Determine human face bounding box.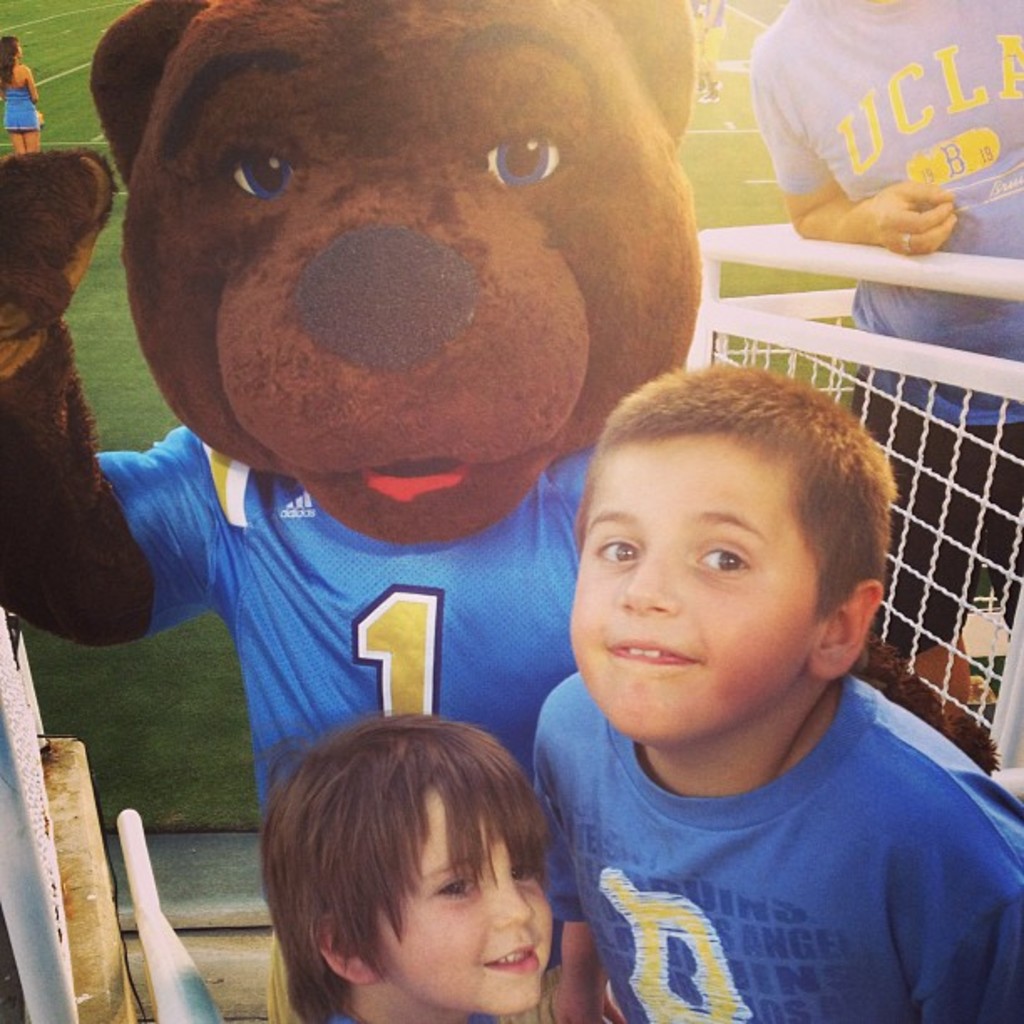
Determined: locate(571, 430, 815, 743).
